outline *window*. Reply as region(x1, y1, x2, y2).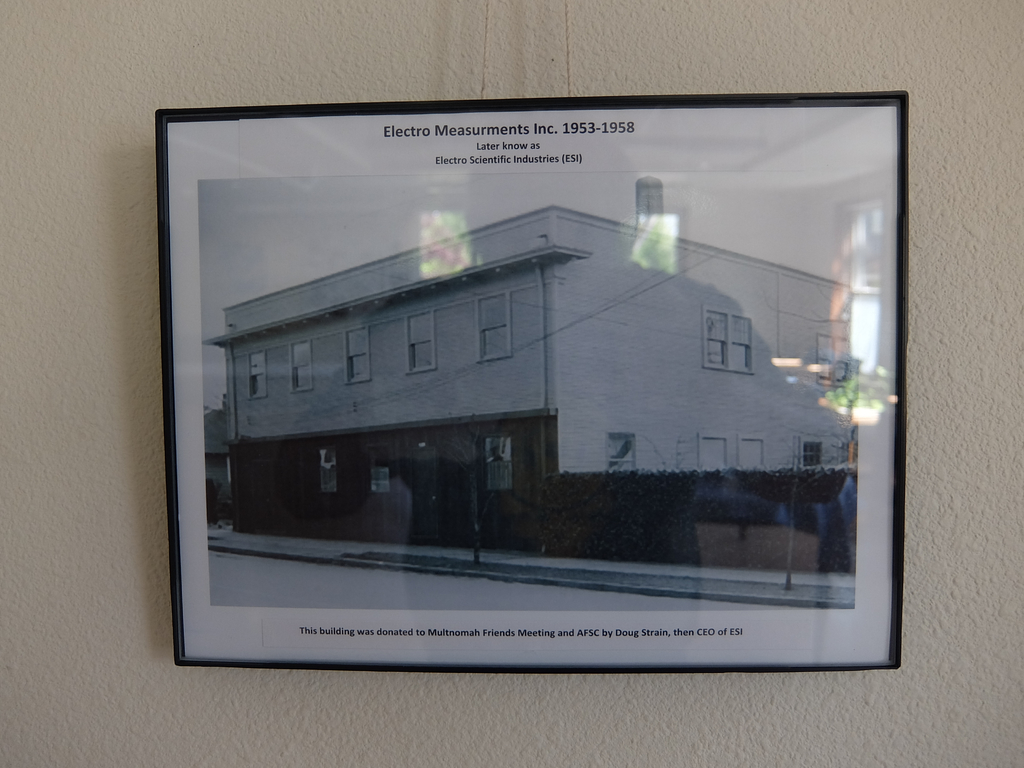
region(290, 337, 318, 394).
